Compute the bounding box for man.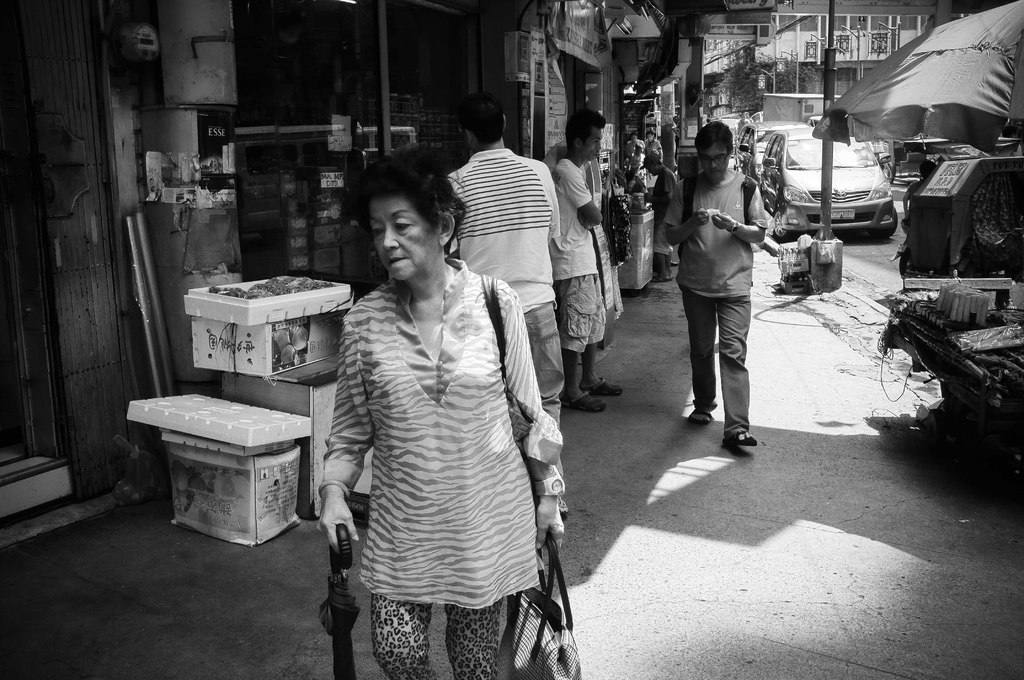
l=552, t=109, r=621, b=412.
